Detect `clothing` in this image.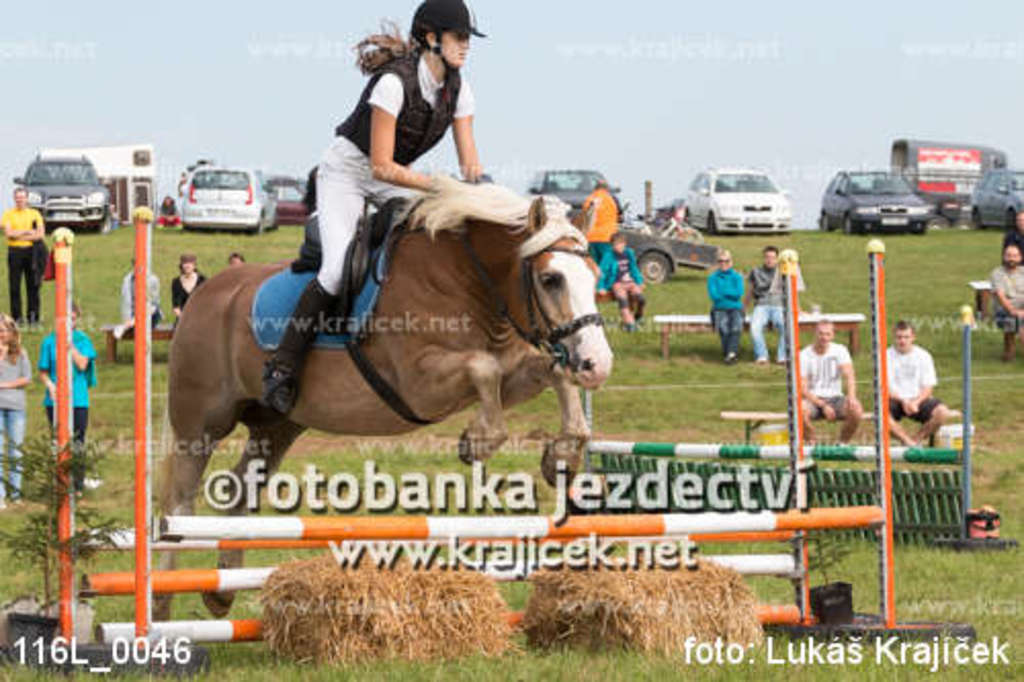
Detection: (x1=295, y1=43, x2=473, y2=369).
